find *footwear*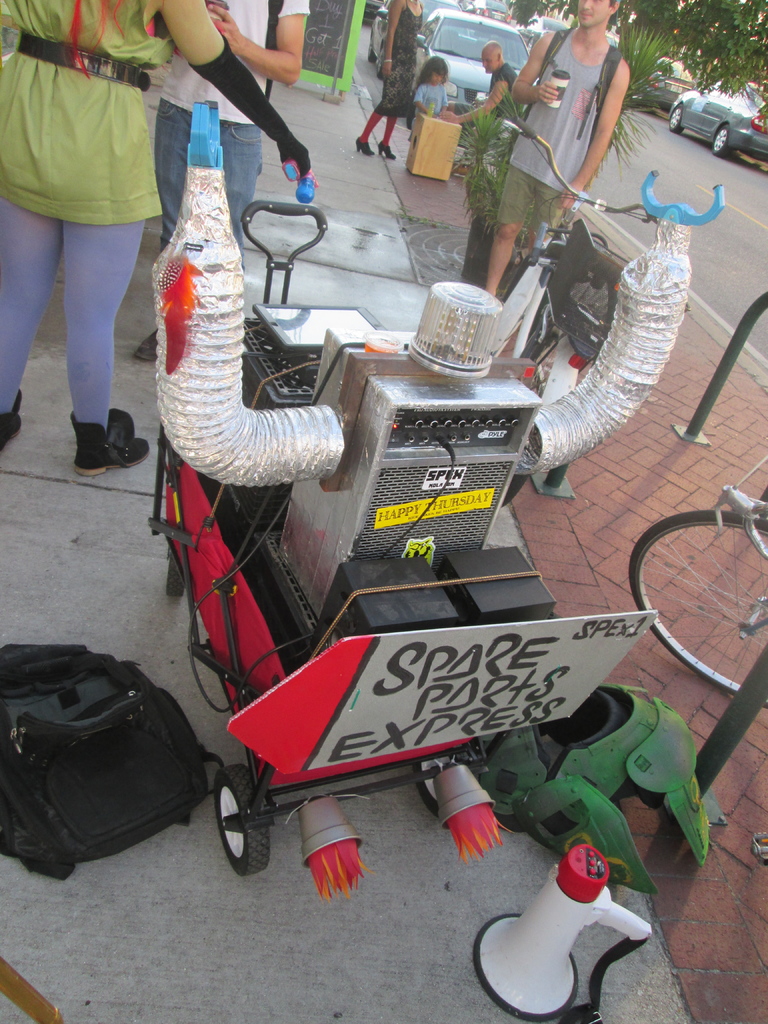
BBox(65, 407, 182, 479)
